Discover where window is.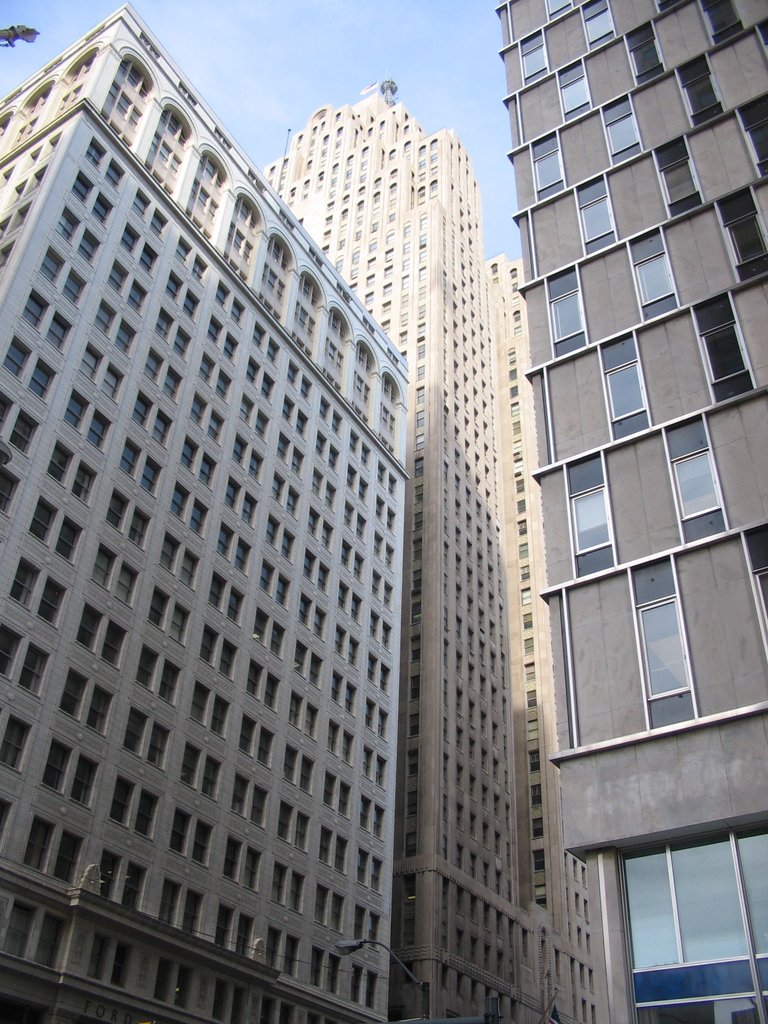
Discovered at [x1=212, y1=904, x2=235, y2=953].
